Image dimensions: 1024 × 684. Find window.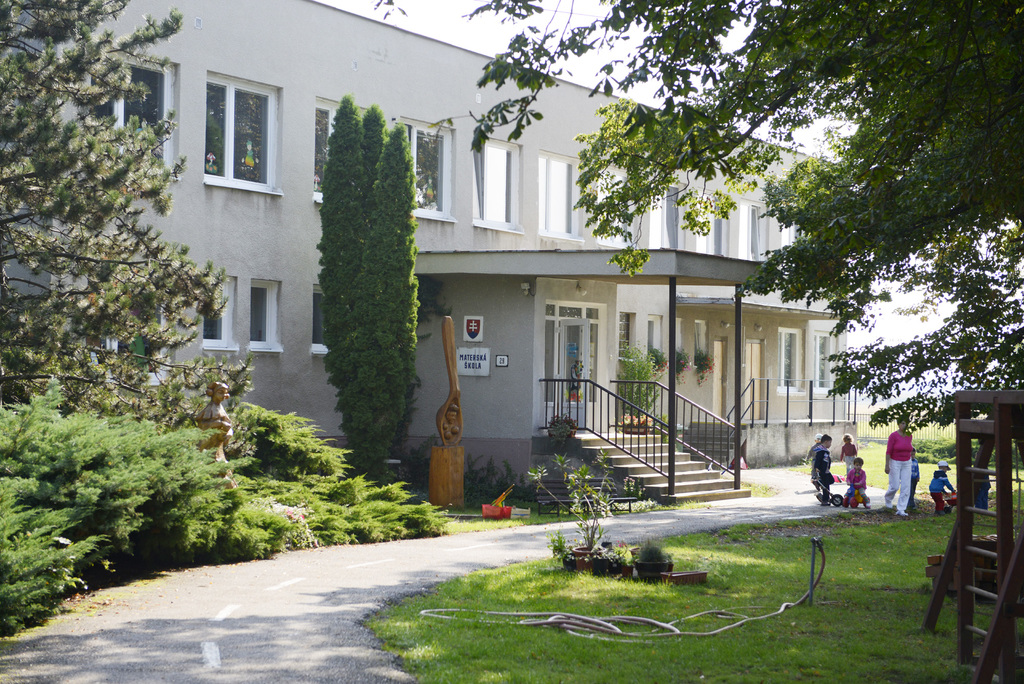
82/53/177/177.
